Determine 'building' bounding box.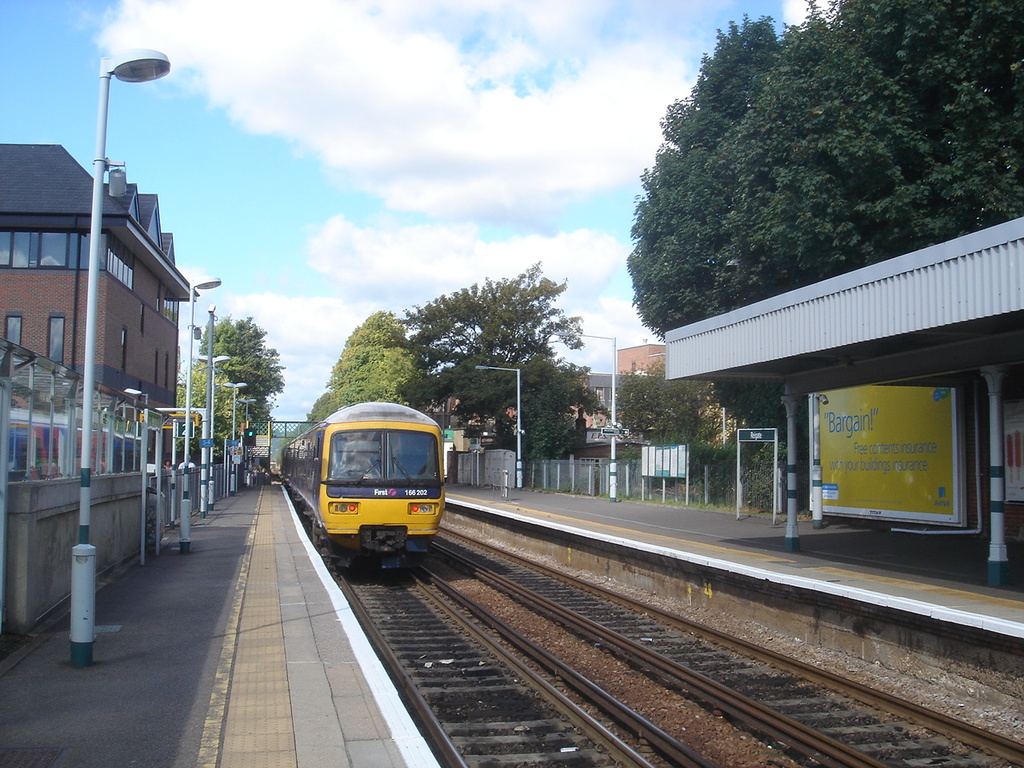
Determined: {"left": 456, "top": 352, "right": 762, "bottom": 462}.
